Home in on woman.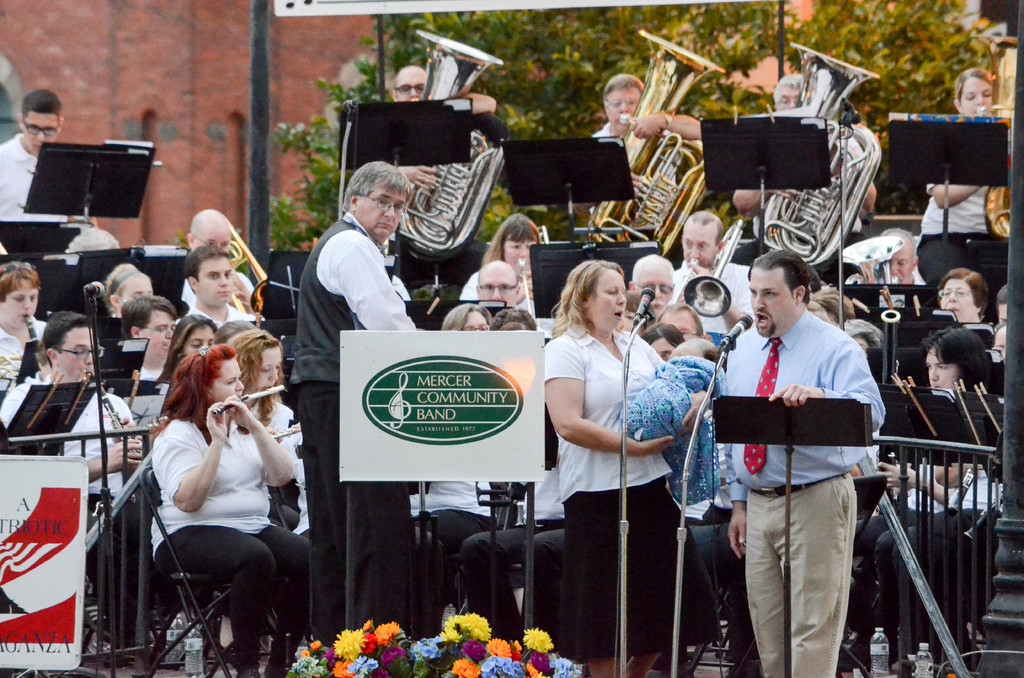
Homed in at (left=430, top=302, right=492, bottom=331).
